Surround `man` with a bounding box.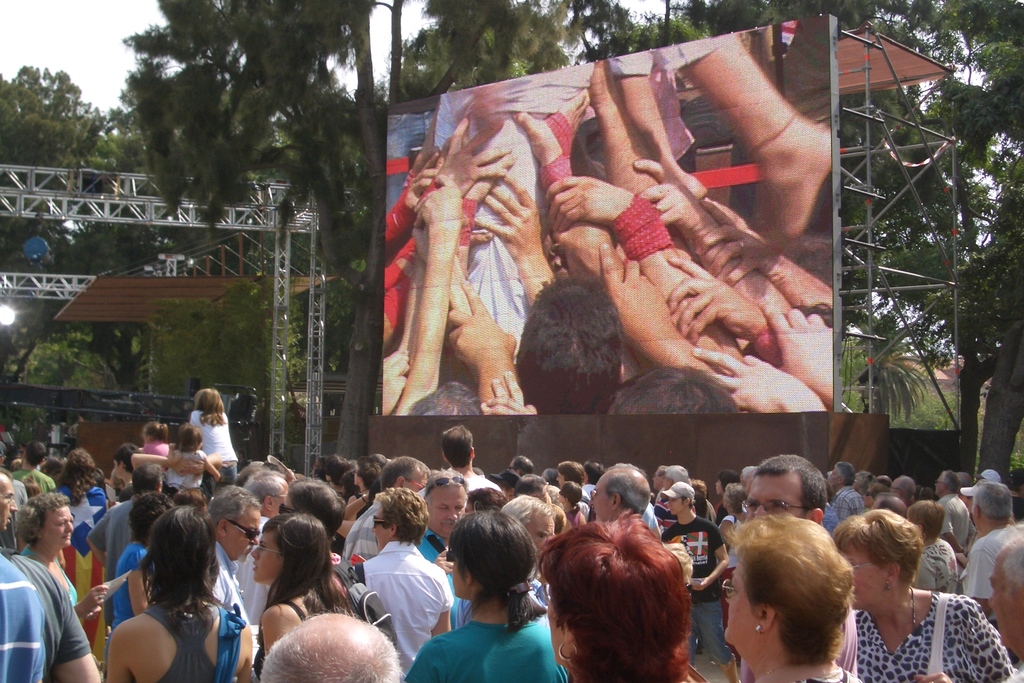
crop(580, 457, 649, 525).
